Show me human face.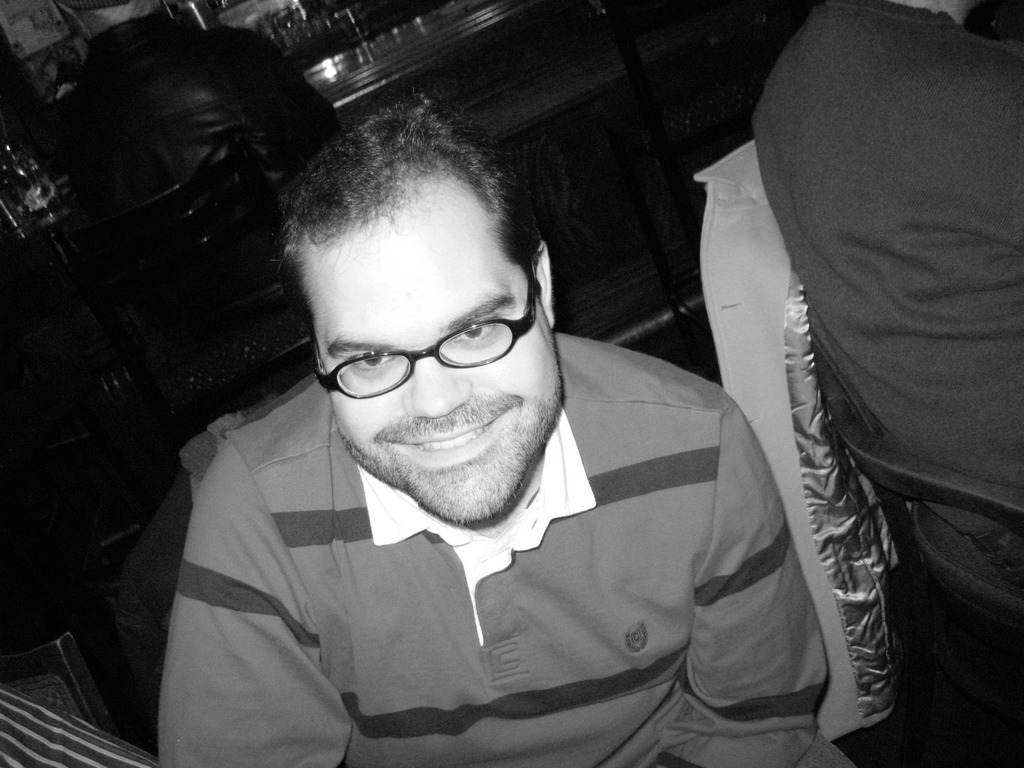
human face is here: region(316, 198, 569, 523).
